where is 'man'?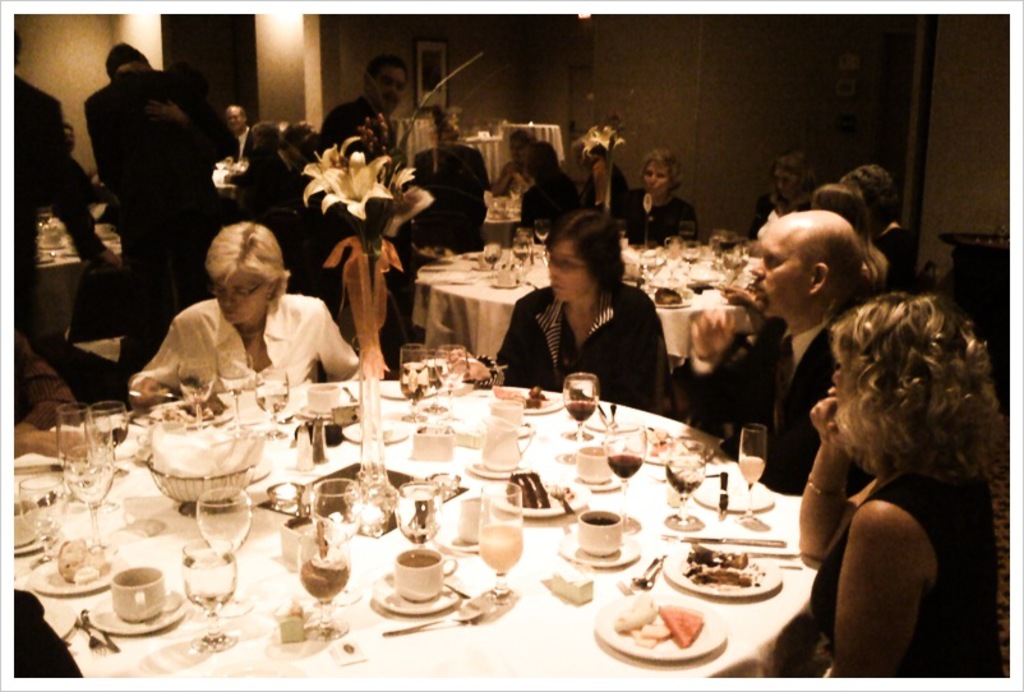
locate(838, 167, 913, 291).
